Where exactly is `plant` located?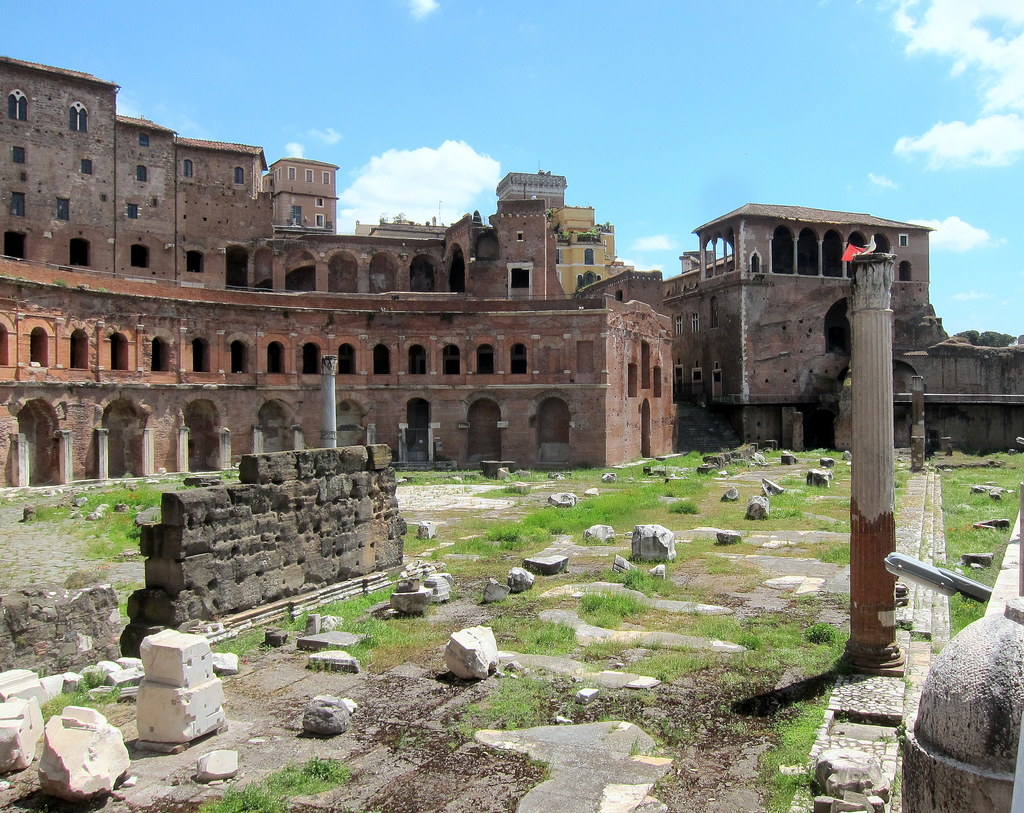
Its bounding box is 43 669 129 718.
